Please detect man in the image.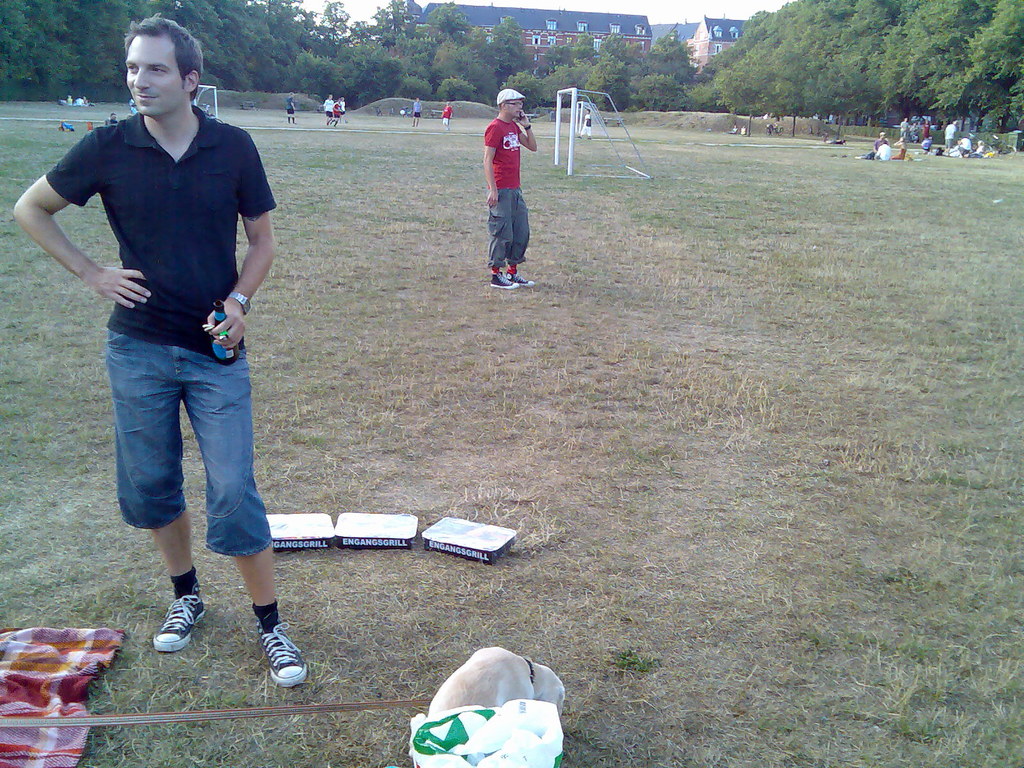
54, 29, 290, 667.
